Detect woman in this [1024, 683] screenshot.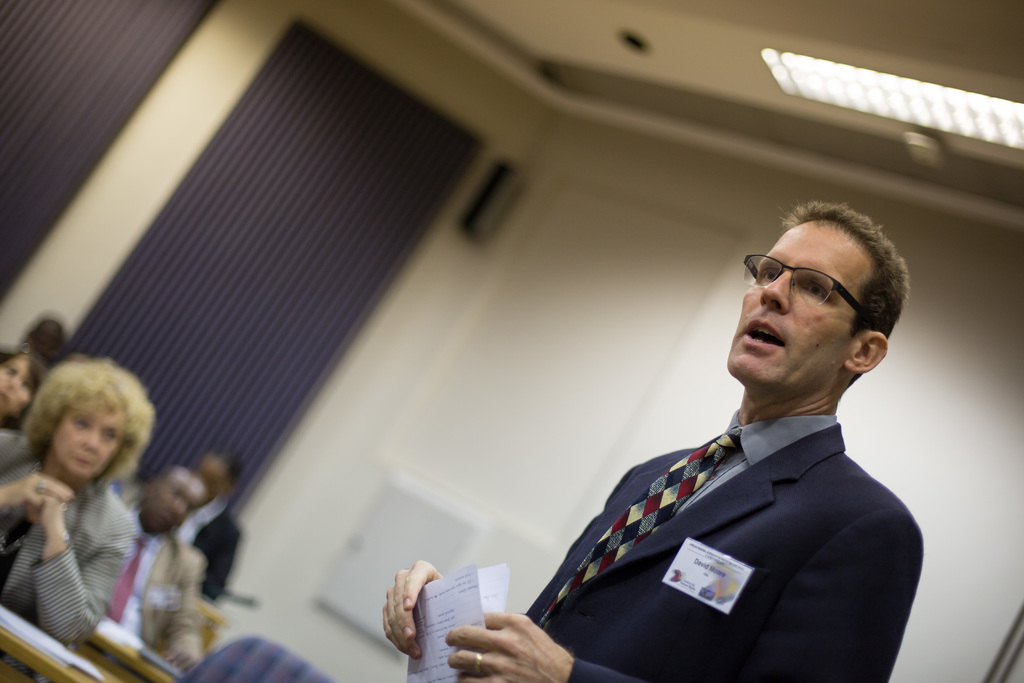
Detection: (0,354,142,682).
